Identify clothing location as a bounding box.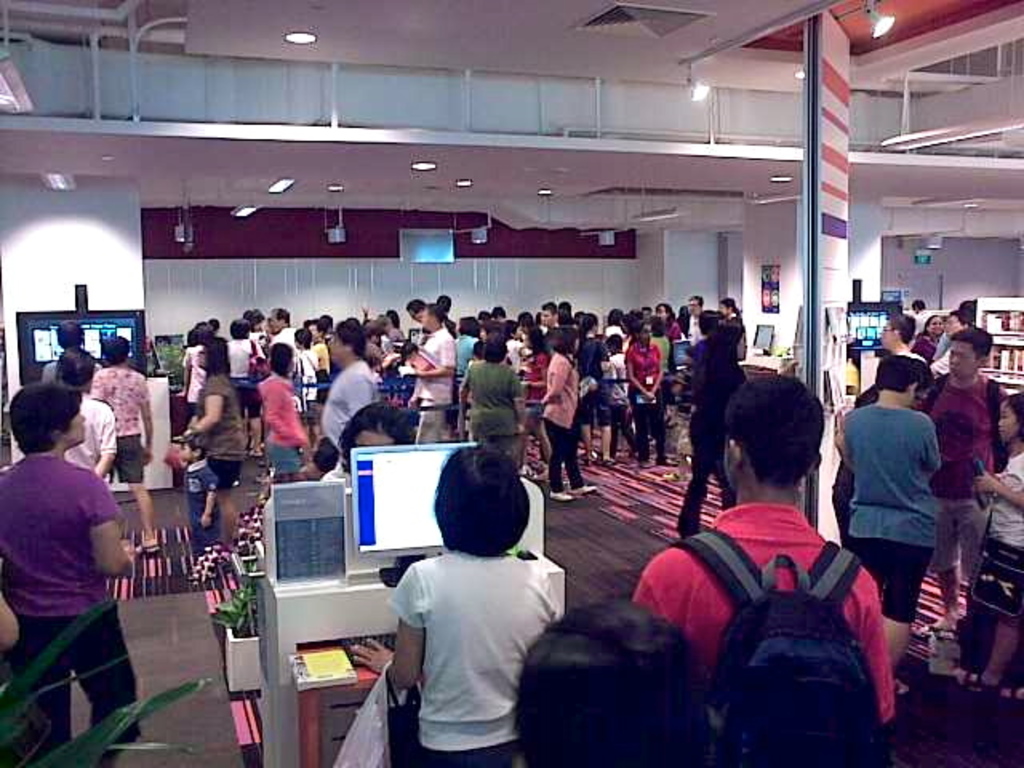
{"x1": 920, "y1": 331, "x2": 938, "y2": 358}.
